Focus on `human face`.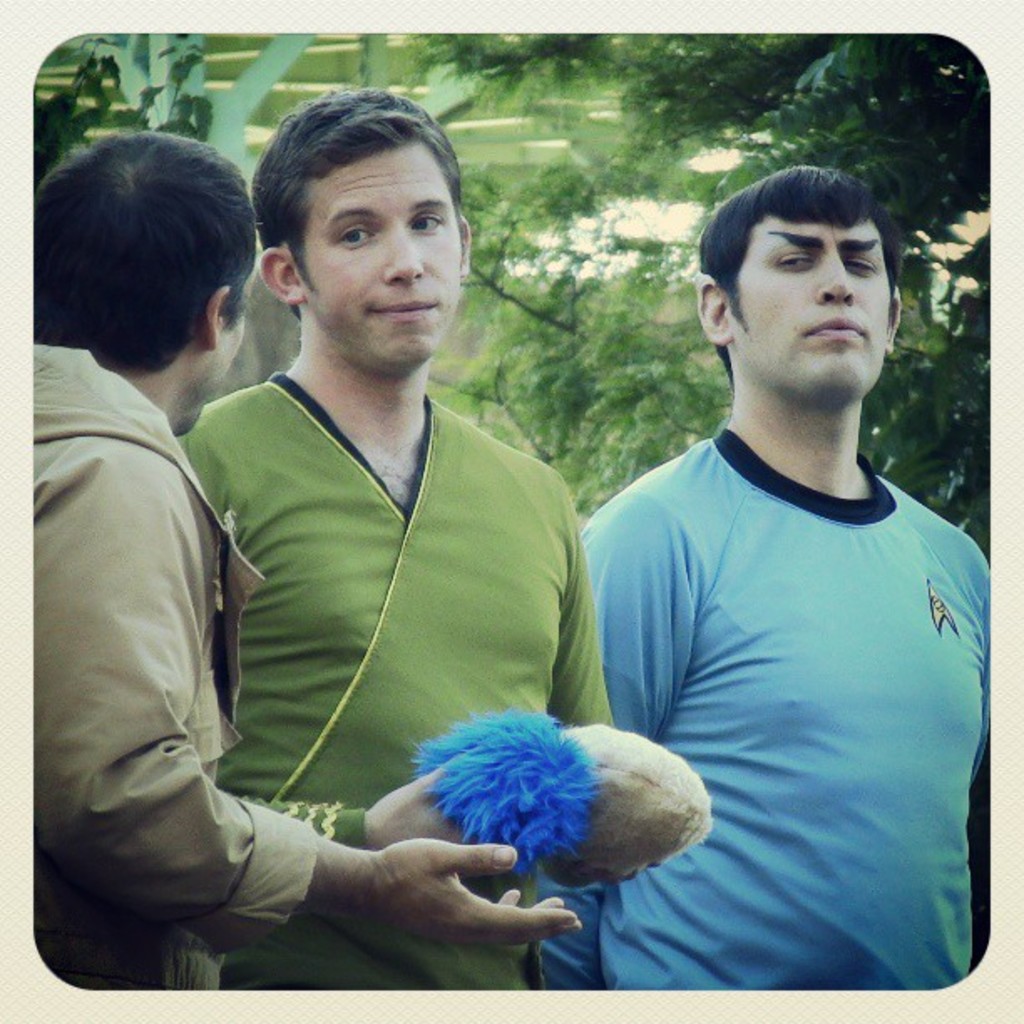
Focused at rect(291, 137, 462, 360).
